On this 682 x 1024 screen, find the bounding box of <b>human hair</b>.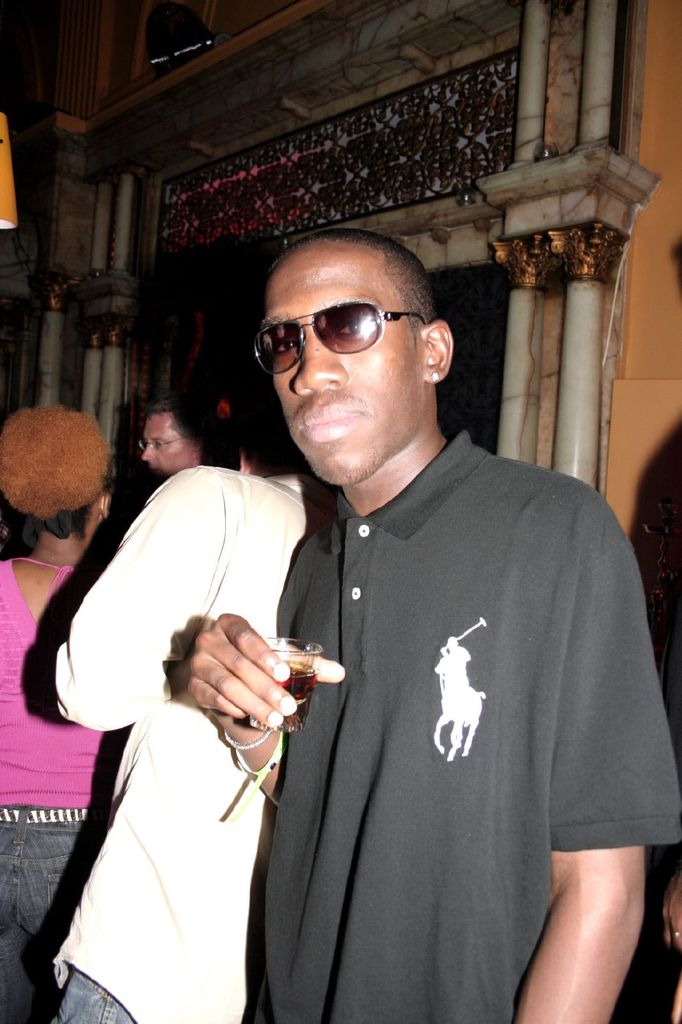
Bounding box: box(0, 405, 111, 545).
